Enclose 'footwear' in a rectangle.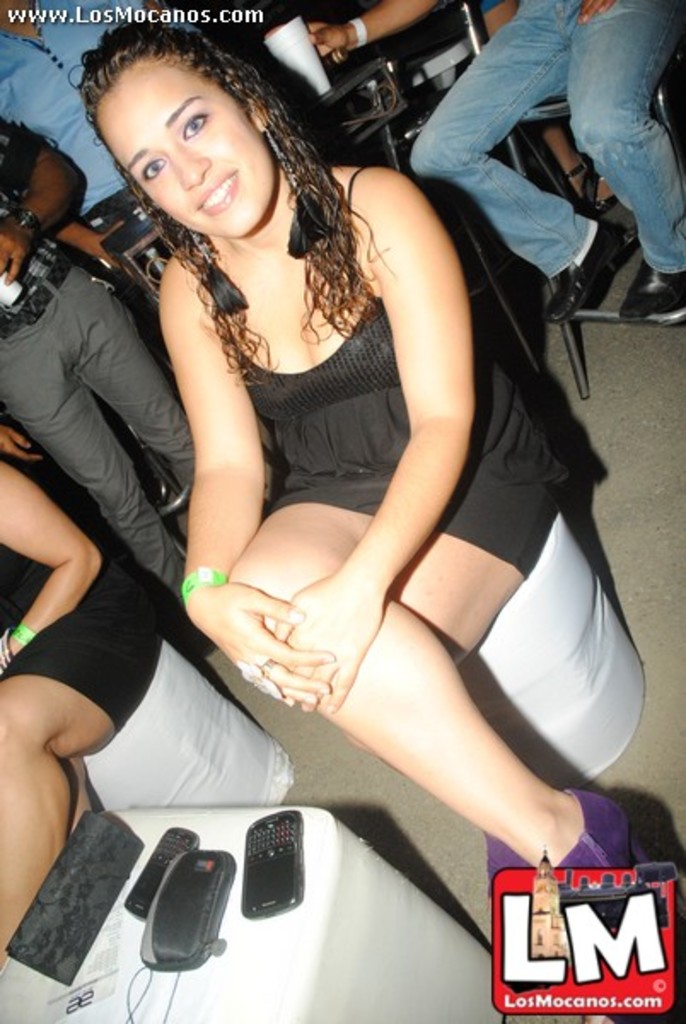
[619,259,684,319].
